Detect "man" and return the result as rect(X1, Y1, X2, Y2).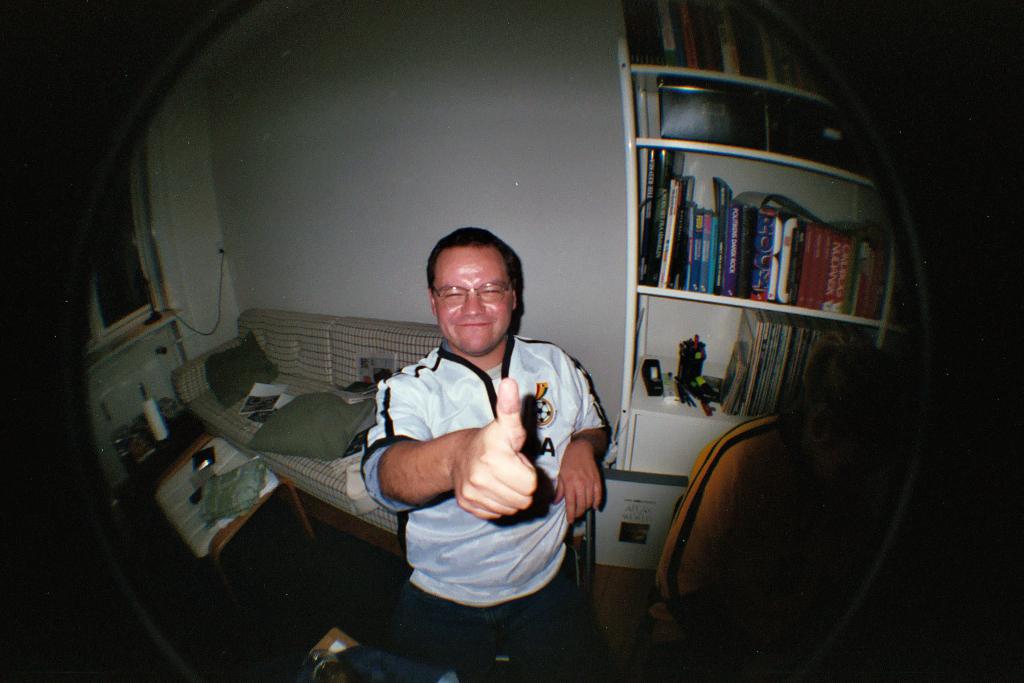
rect(294, 233, 627, 626).
